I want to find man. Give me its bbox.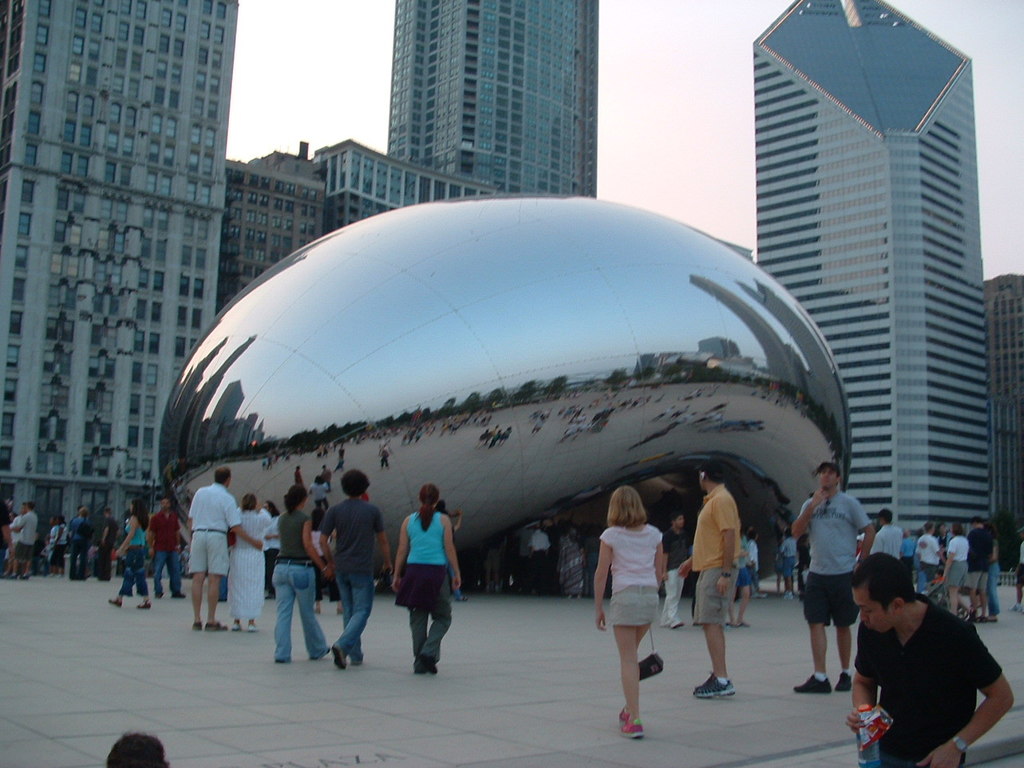
detection(872, 508, 904, 564).
